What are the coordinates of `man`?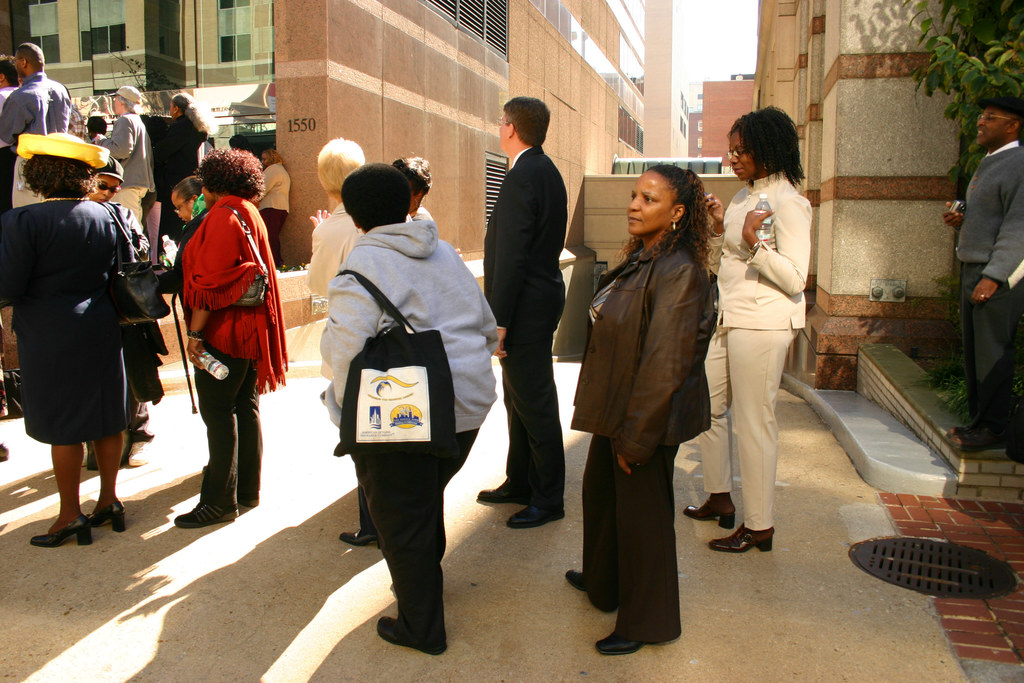
pyautogui.locateOnScreen(0, 38, 81, 211).
